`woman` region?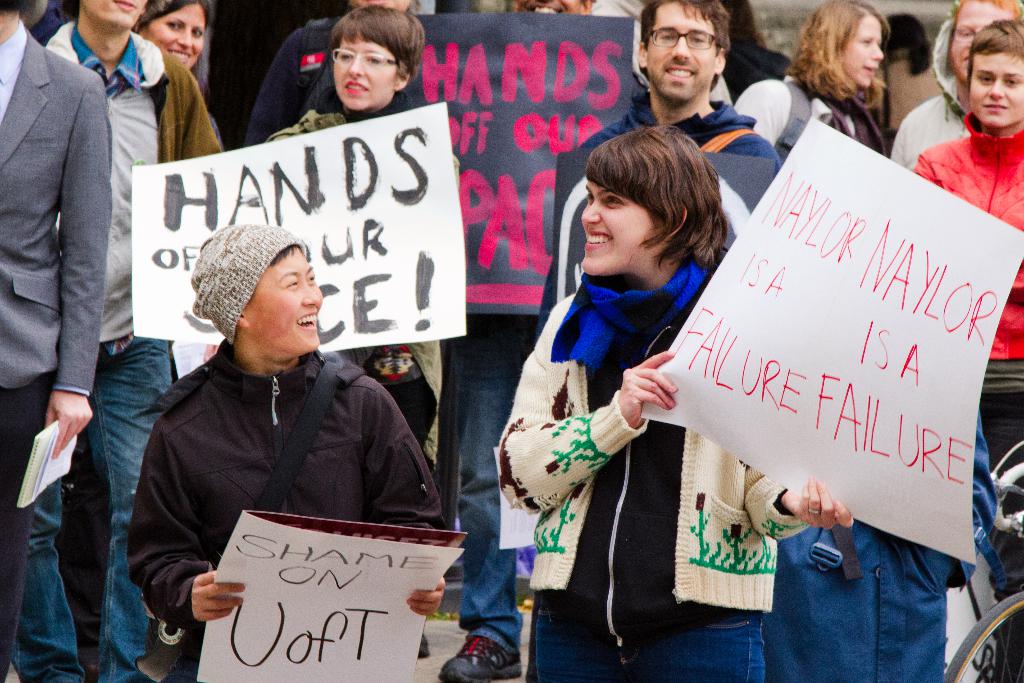
{"x1": 484, "y1": 95, "x2": 884, "y2": 665}
